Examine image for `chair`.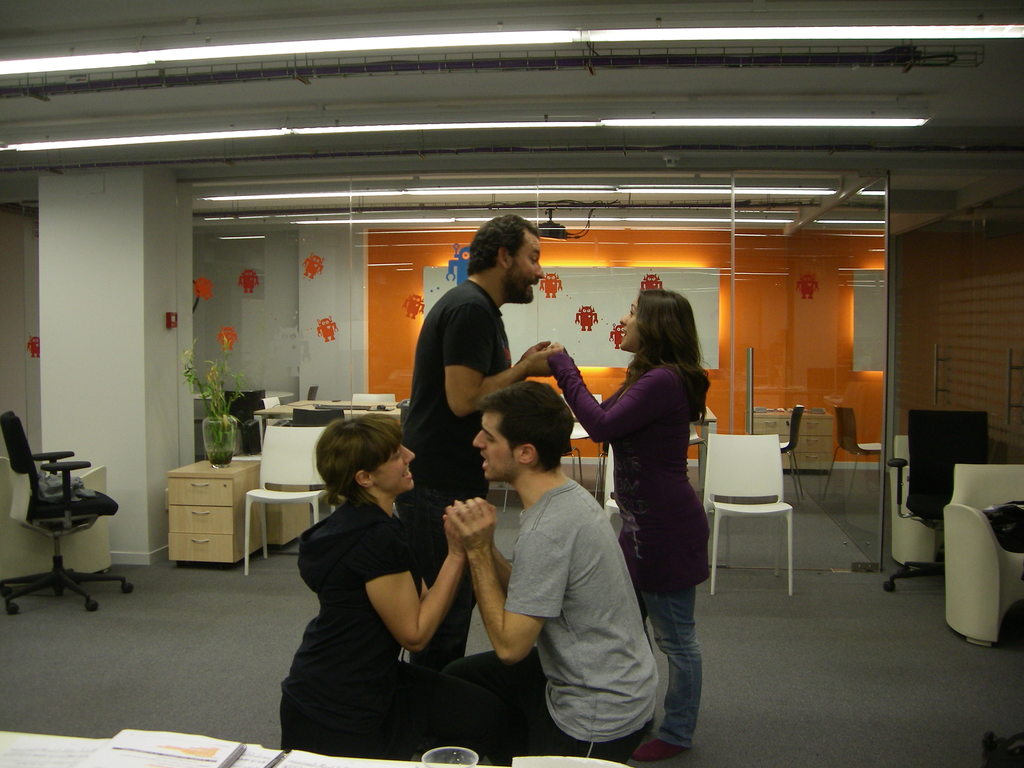
Examination result: select_region(698, 428, 801, 596).
